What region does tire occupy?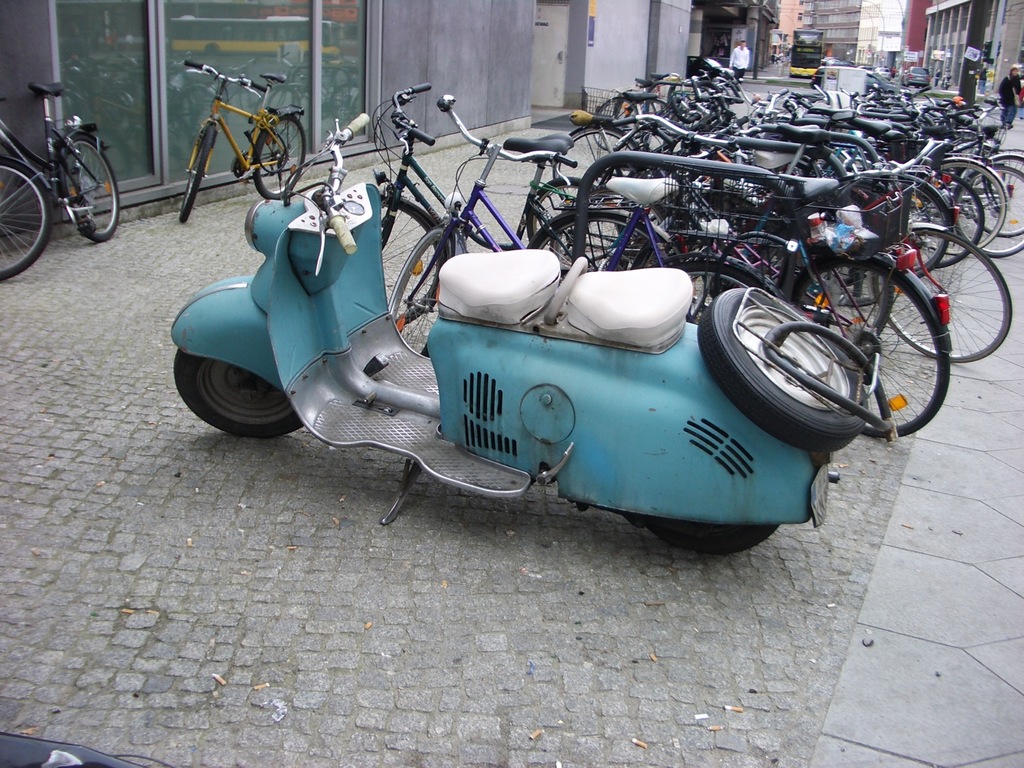
(left=975, top=170, right=1023, bottom=237).
